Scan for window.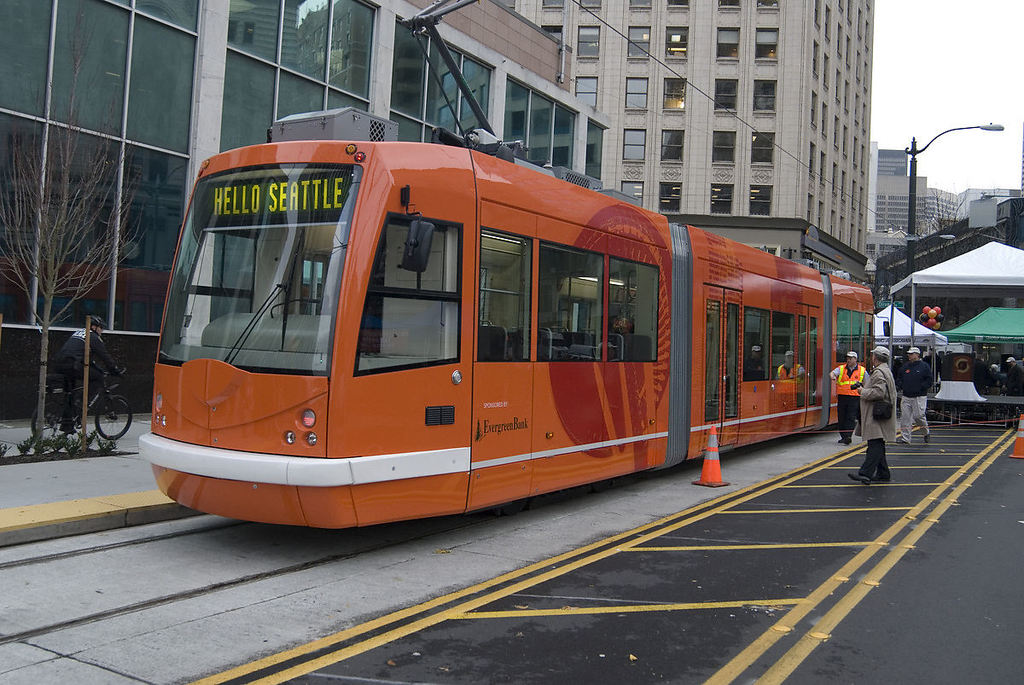
Scan result: crop(754, 133, 775, 163).
